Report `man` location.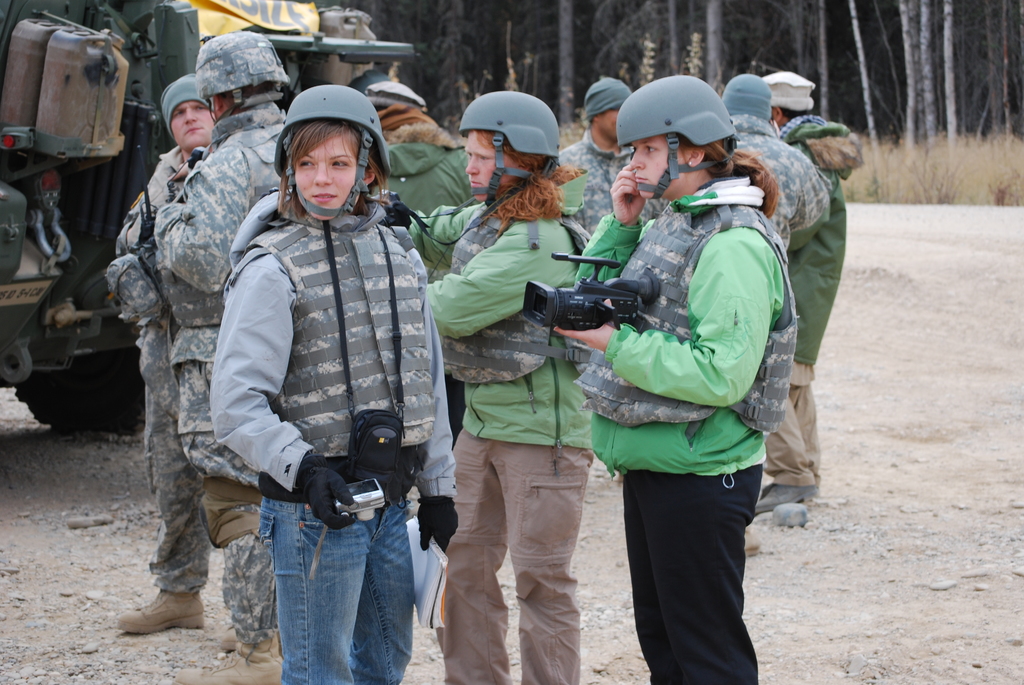
Report: 104 69 248 646.
